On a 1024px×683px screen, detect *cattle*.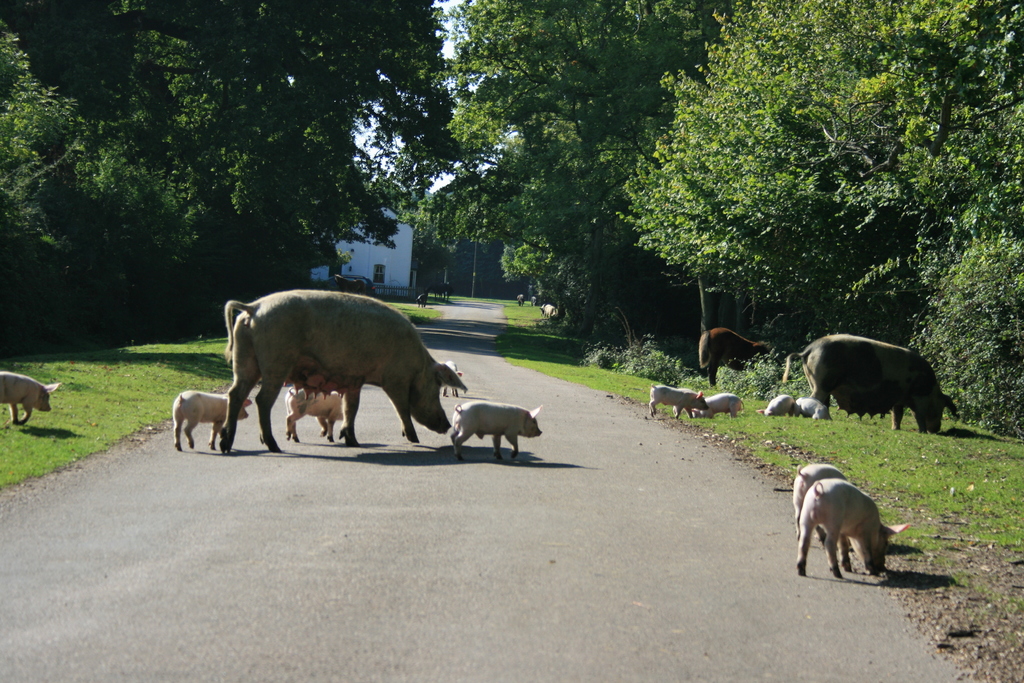
692/324/767/387.
